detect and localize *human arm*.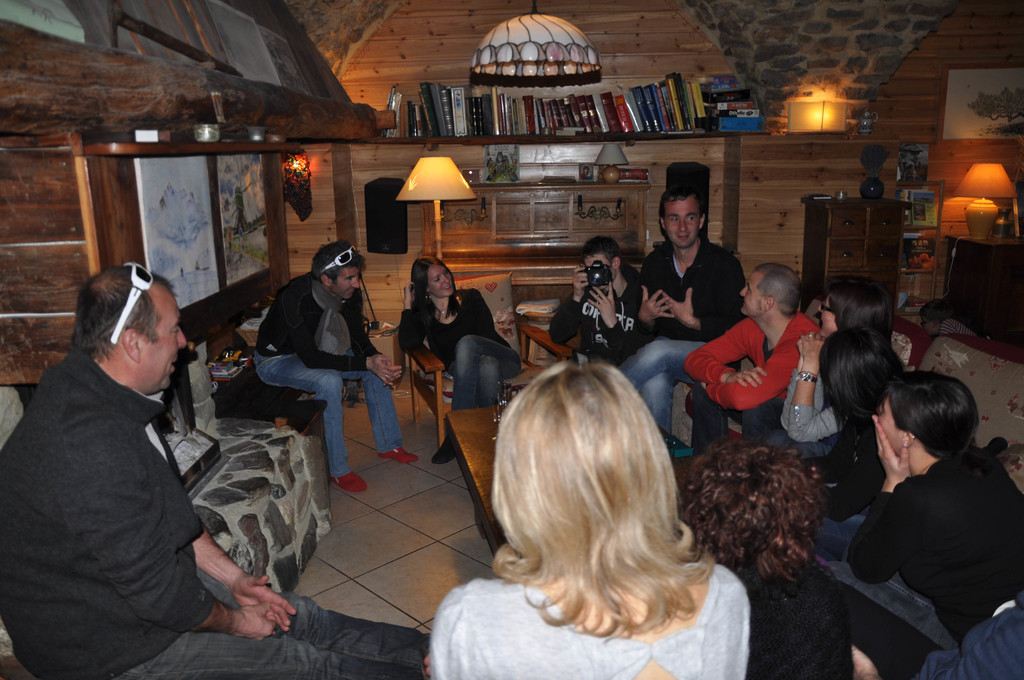
Localized at bbox=(835, 409, 933, 588).
